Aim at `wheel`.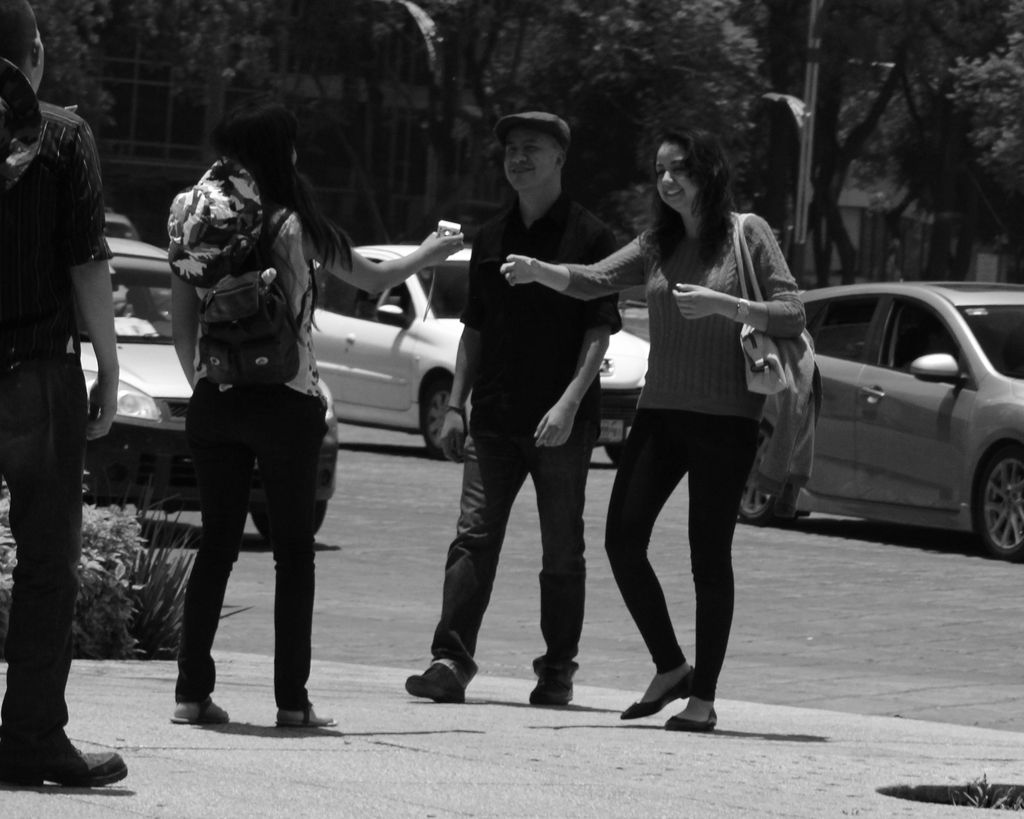
Aimed at (735,438,790,509).
